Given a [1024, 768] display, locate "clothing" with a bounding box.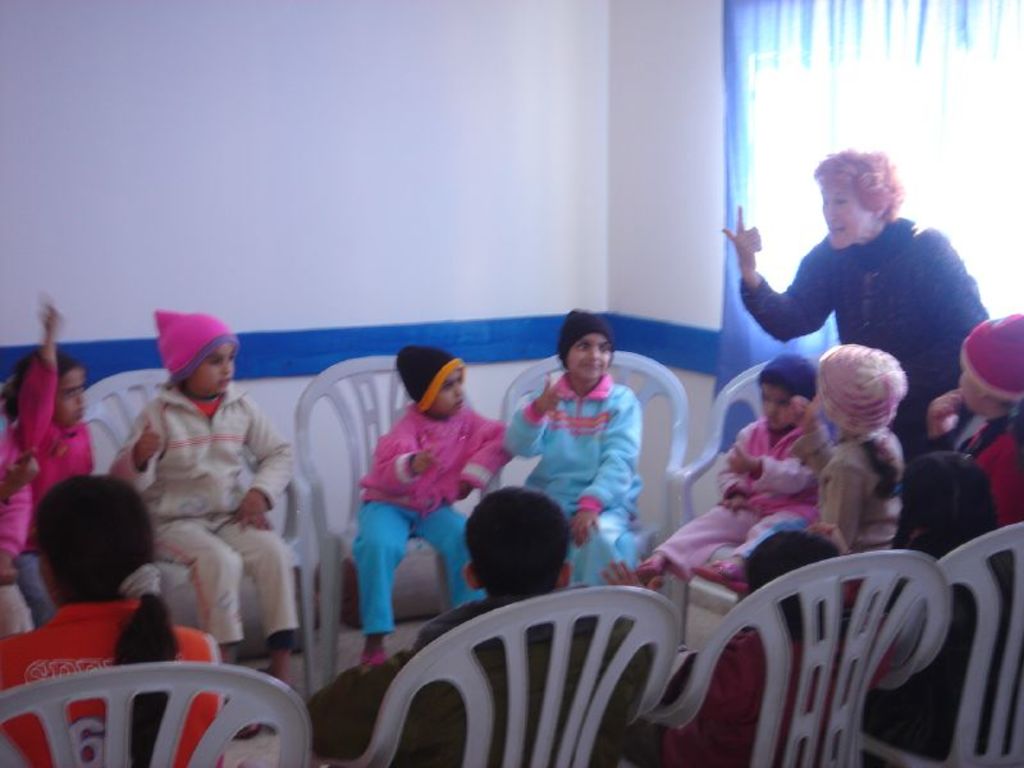
Located: pyautogui.locateOnScreen(654, 397, 818, 590).
